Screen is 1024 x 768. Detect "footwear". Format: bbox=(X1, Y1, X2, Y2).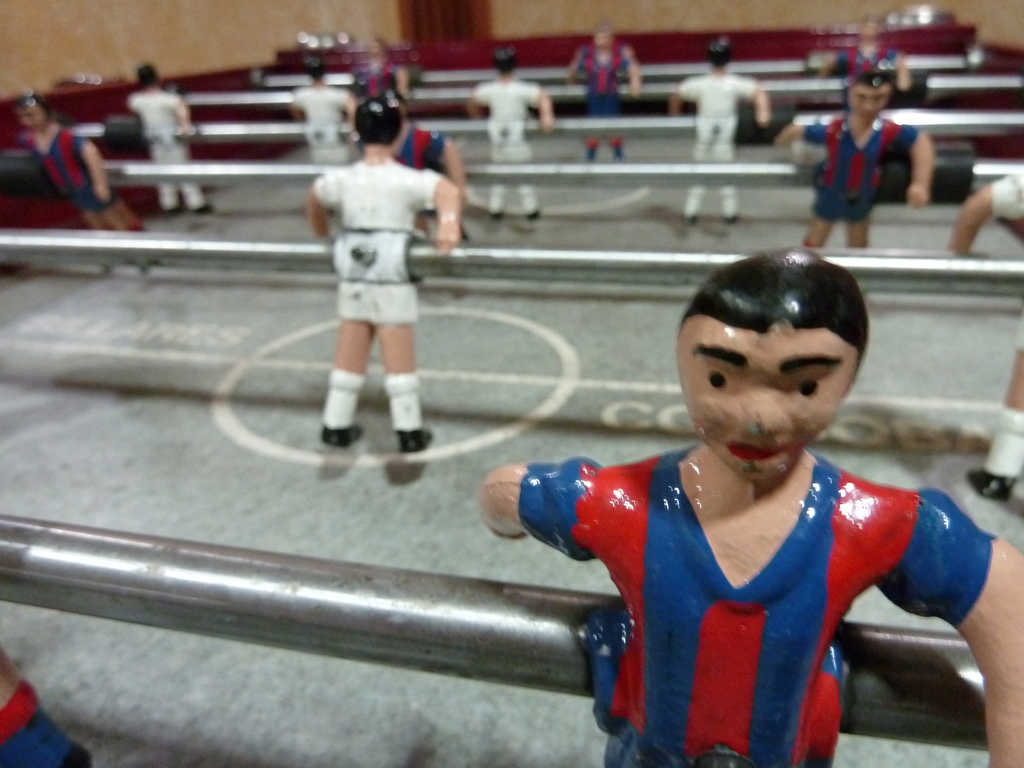
bbox=(59, 741, 93, 767).
